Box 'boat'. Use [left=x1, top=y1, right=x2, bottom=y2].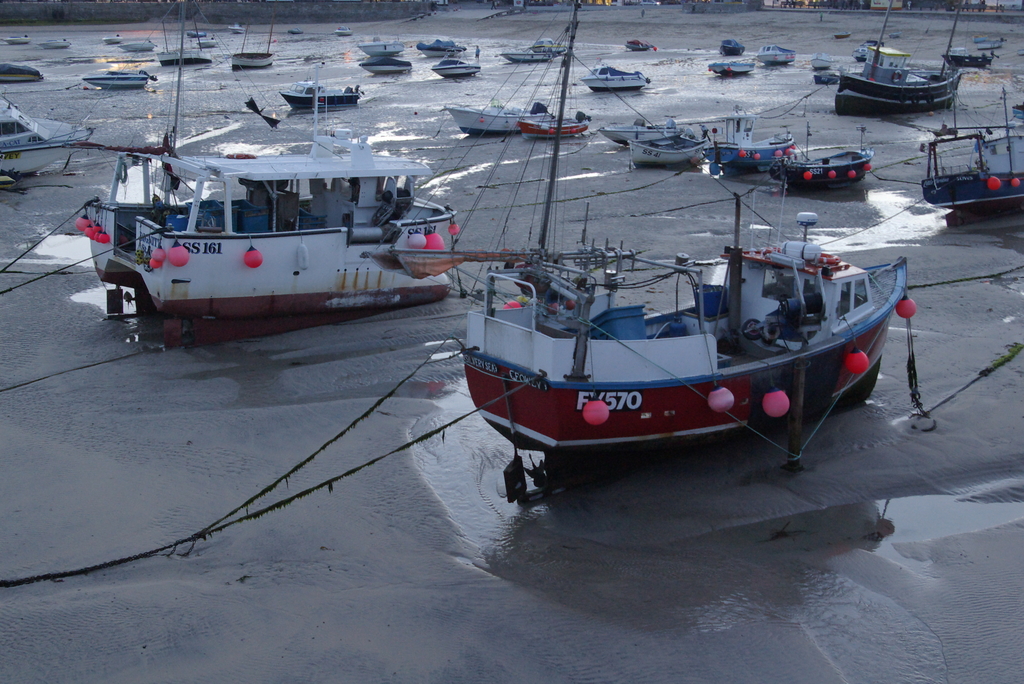
[left=499, top=47, right=551, bottom=65].
